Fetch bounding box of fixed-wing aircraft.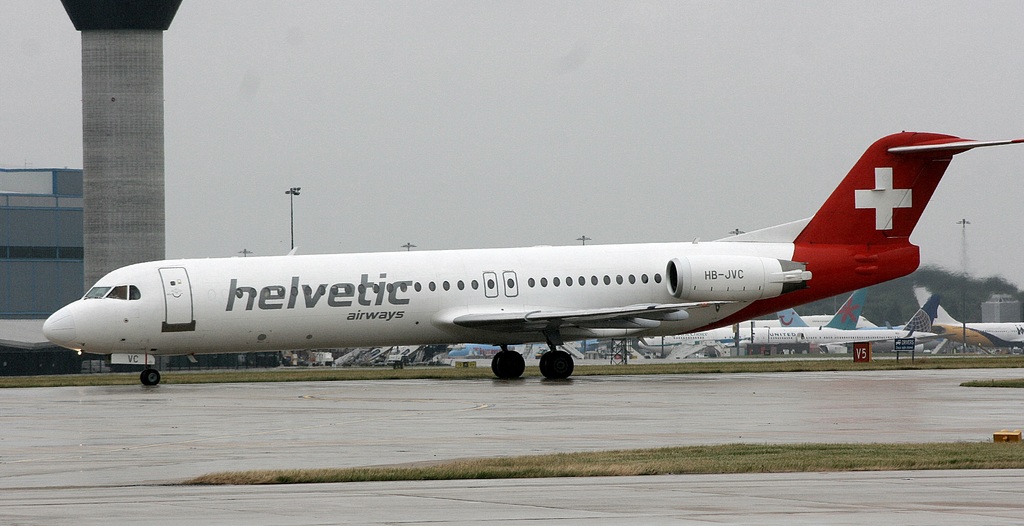
Bbox: bbox=[914, 320, 1023, 357].
